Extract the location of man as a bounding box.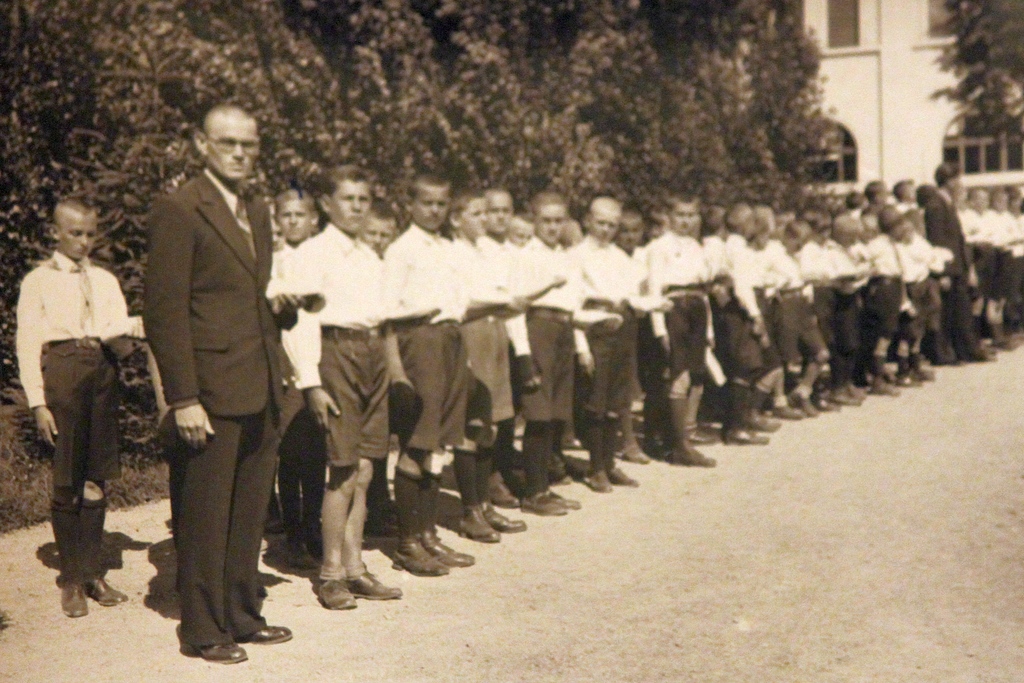
pyautogui.locateOnScreen(921, 161, 997, 360).
